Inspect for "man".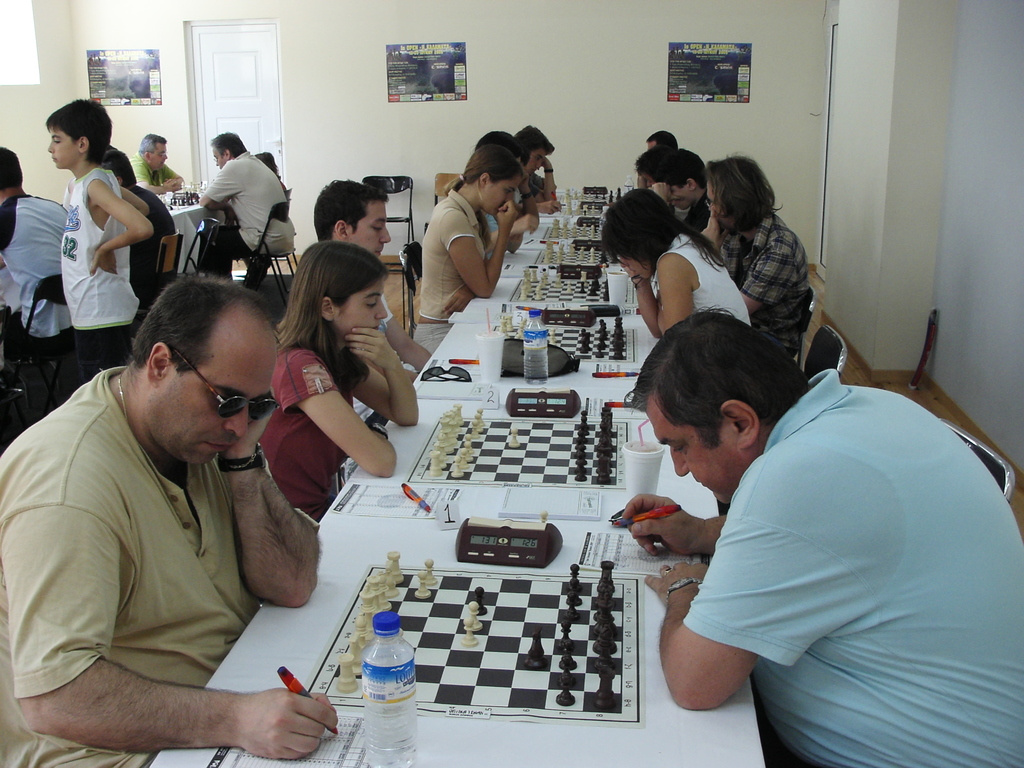
Inspection: 216 140 278 275.
